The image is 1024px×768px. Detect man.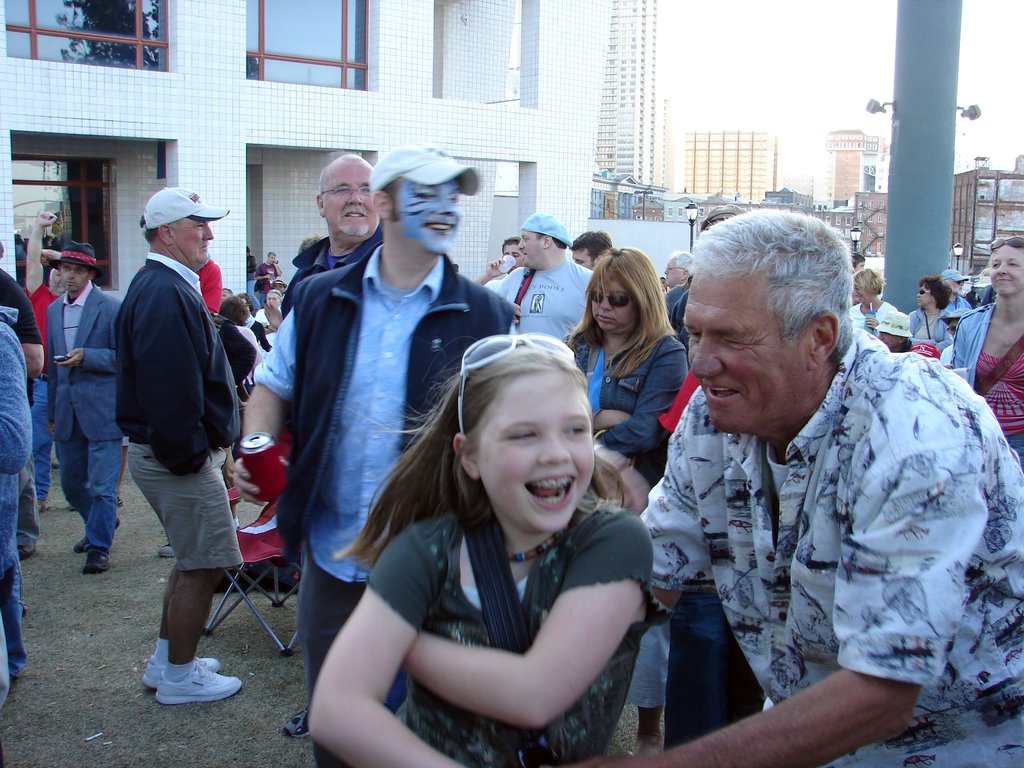
Detection: x1=474 y1=239 x2=519 y2=290.
